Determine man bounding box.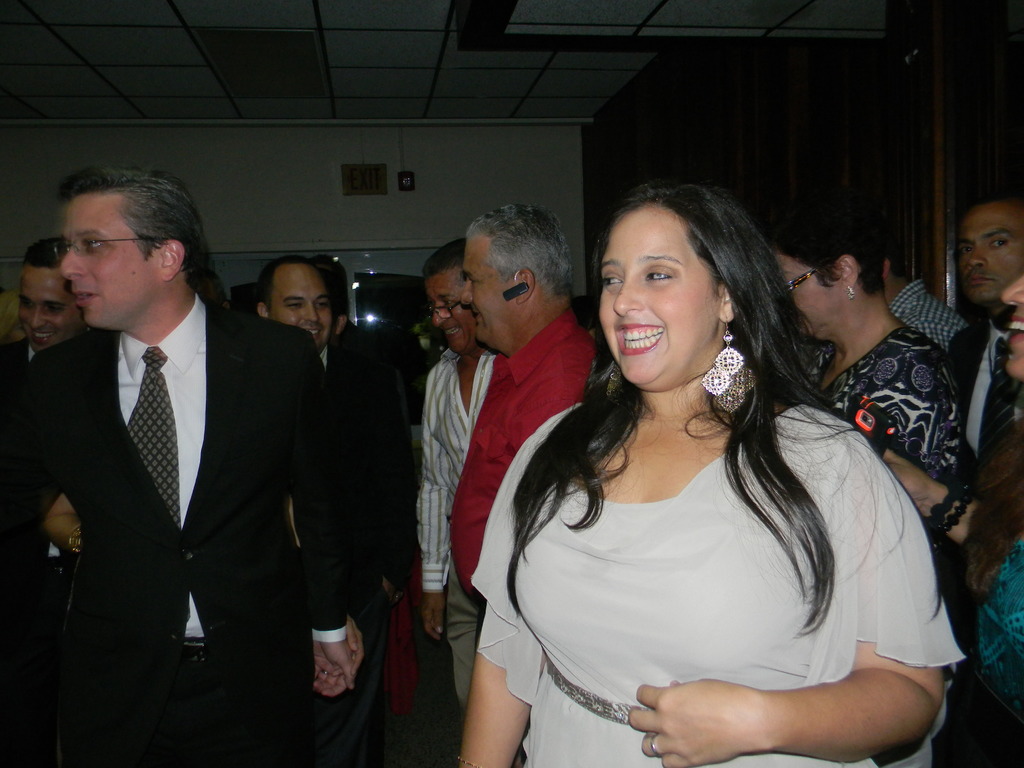
Determined: rect(403, 241, 500, 712).
